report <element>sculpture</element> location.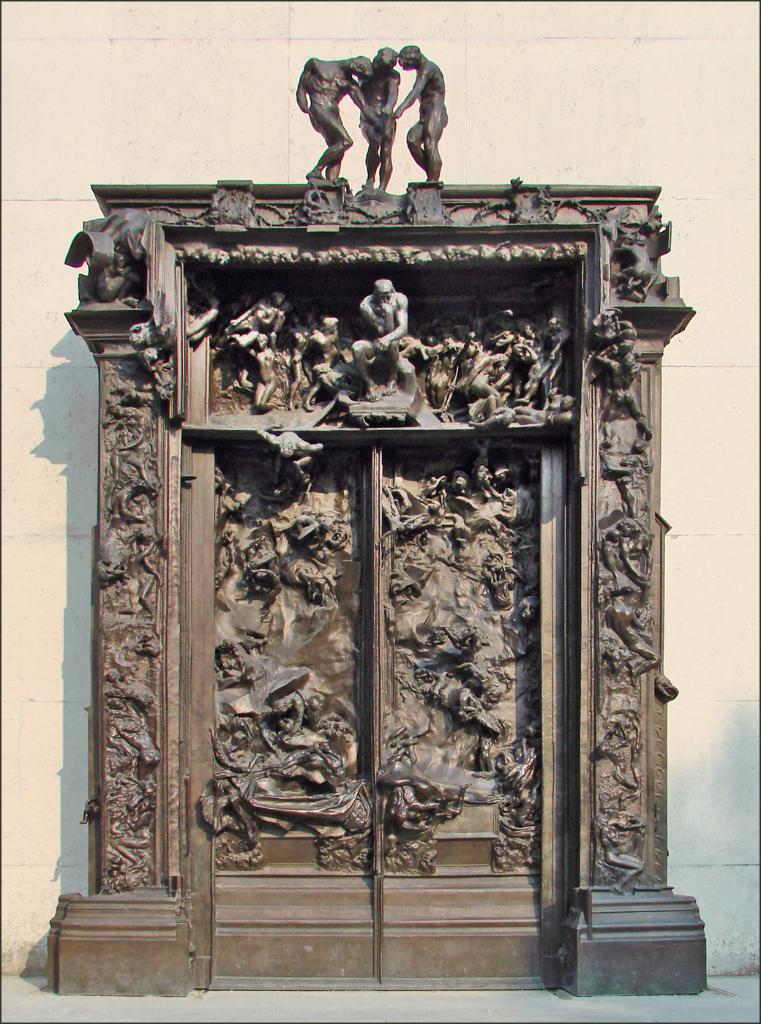
Report: <region>380, 38, 461, 192</region>.
